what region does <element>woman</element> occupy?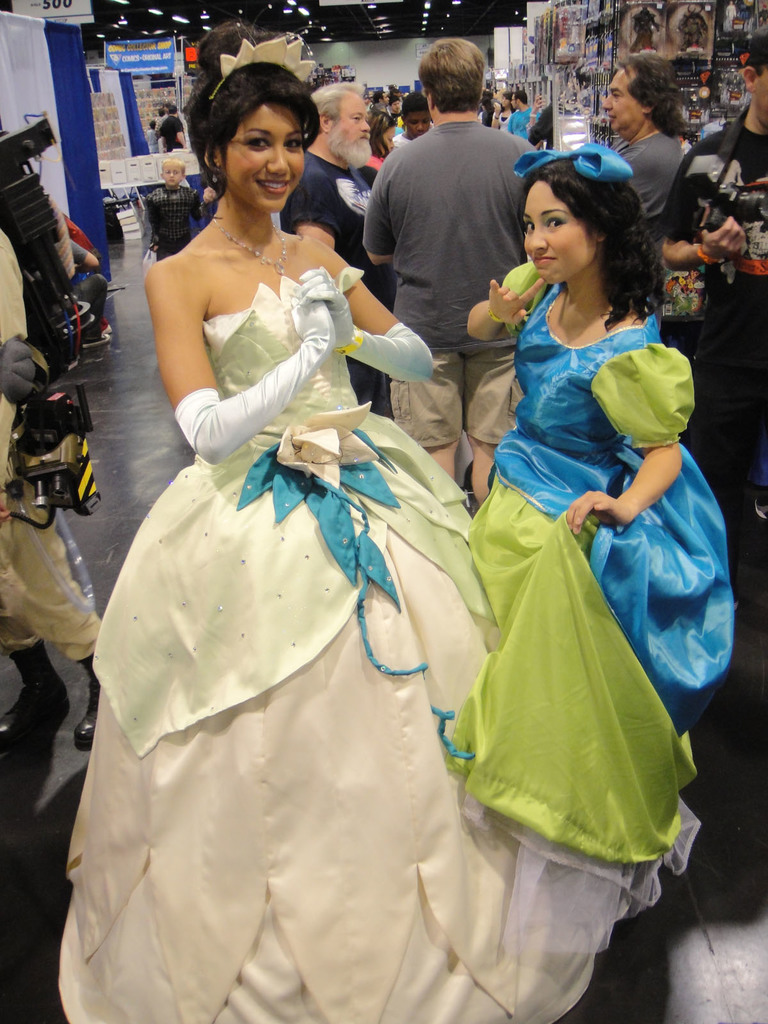
x1=74, y1=100, x2=526, y2=1023.
